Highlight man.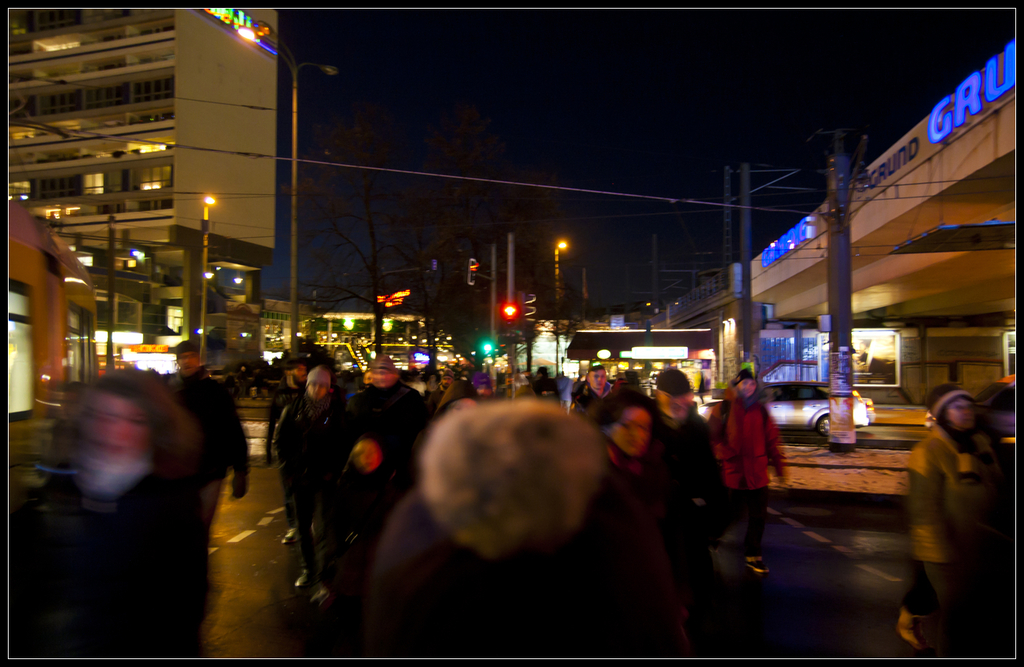
Highlighted region: (x1=157, y1=339, x2=252, y2=606).
